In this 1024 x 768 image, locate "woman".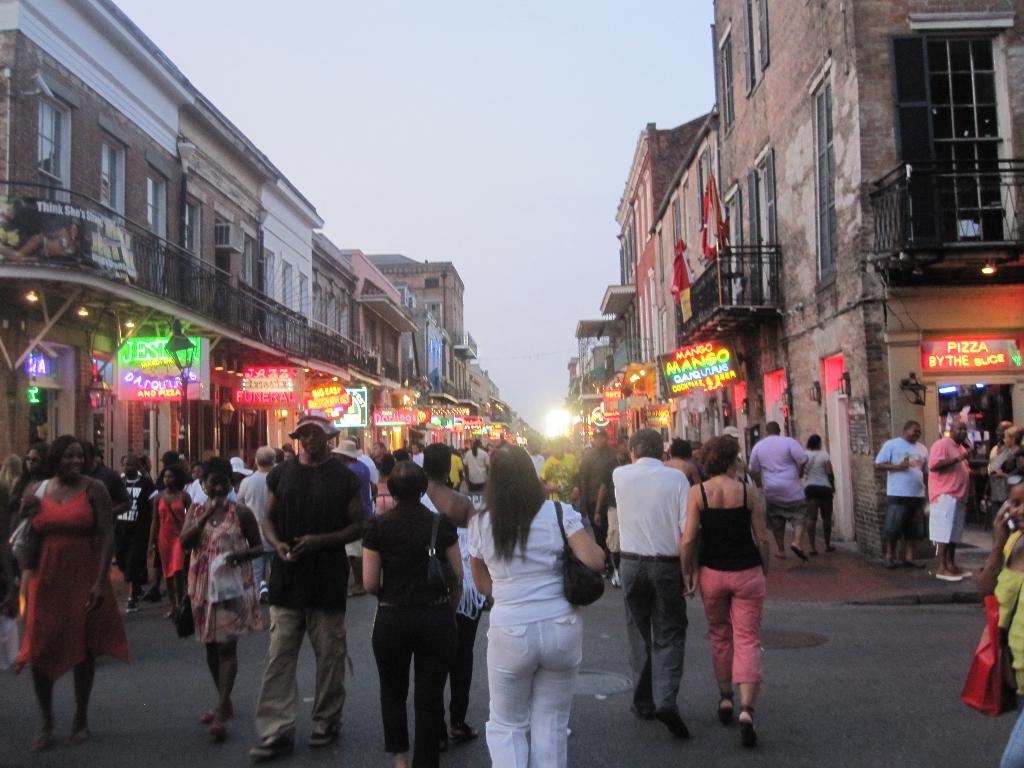
Bounding box: rect(4, 433, 136, 752).
